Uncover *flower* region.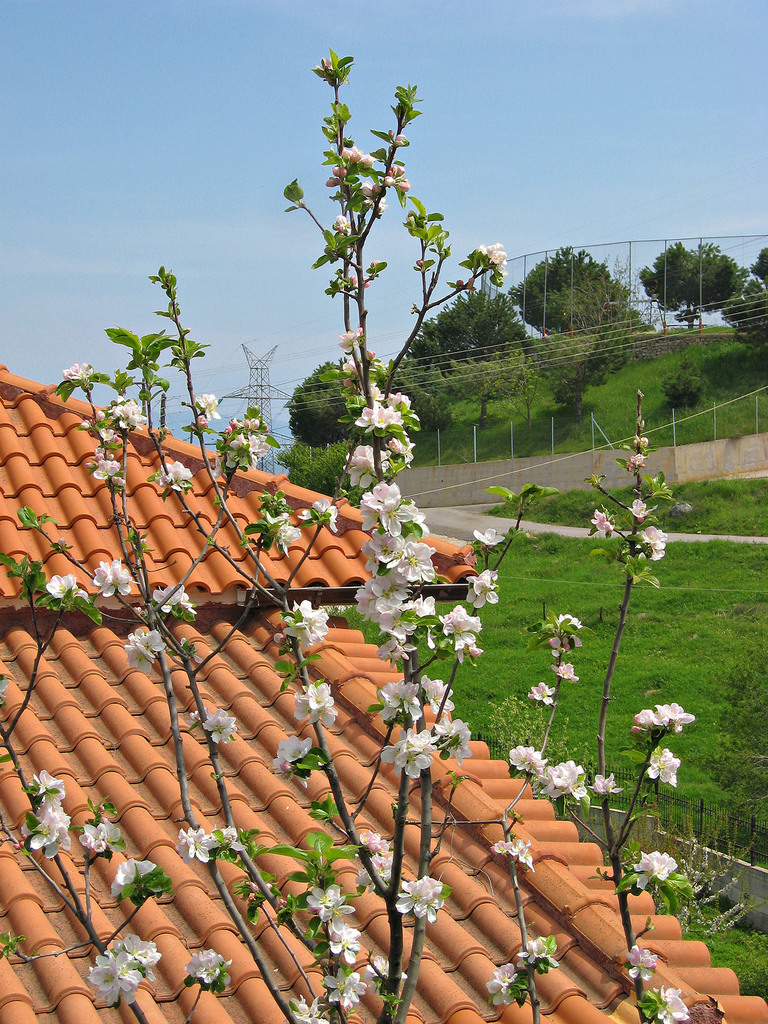
Uncovered: 392/869/457/923.
